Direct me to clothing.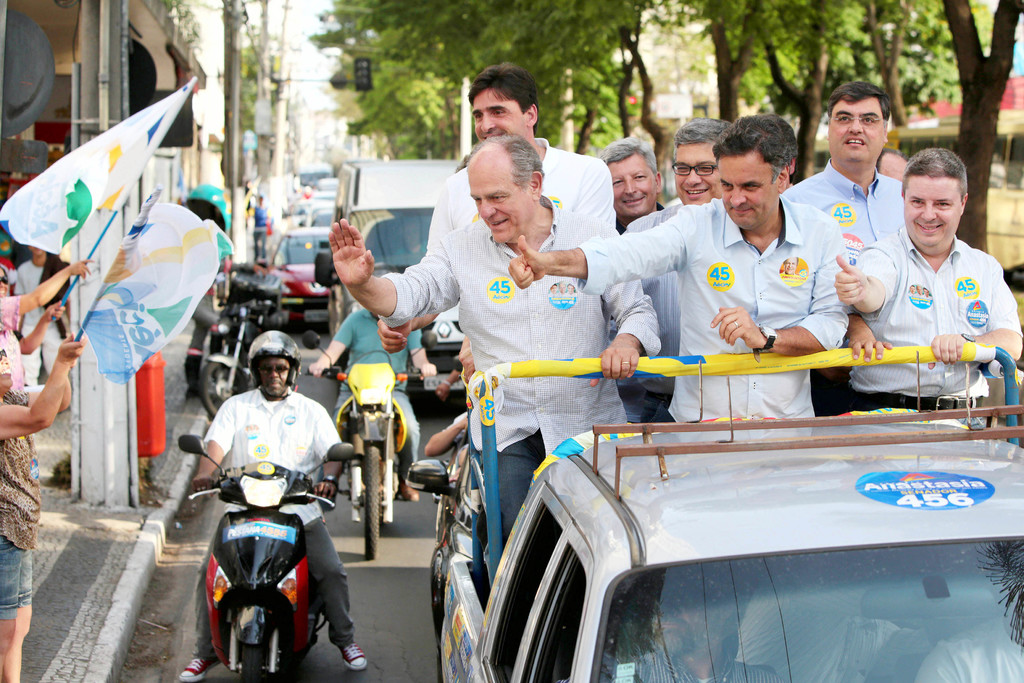
Direction: 384,205,664,552.
